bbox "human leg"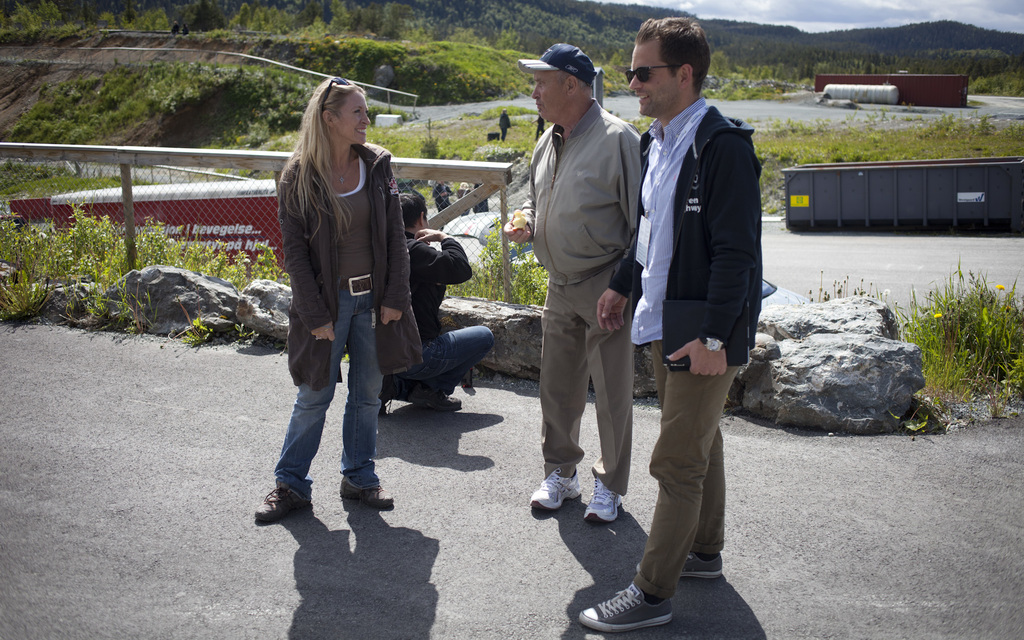
box(343, 303, 390, 511)
